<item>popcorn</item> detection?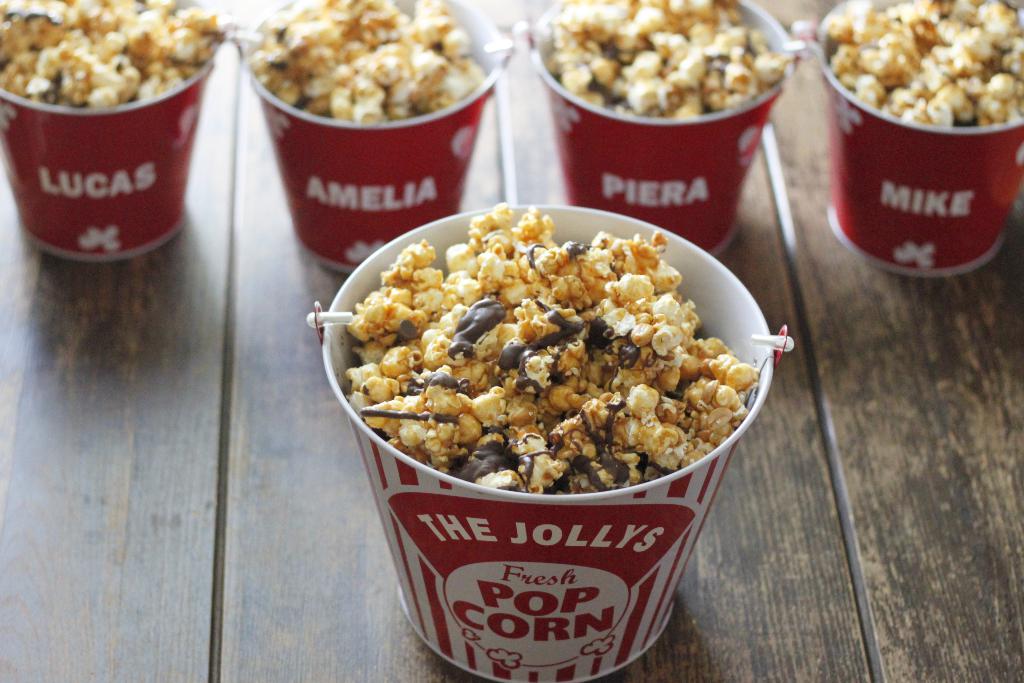
(825, 0, 1023, 127)
